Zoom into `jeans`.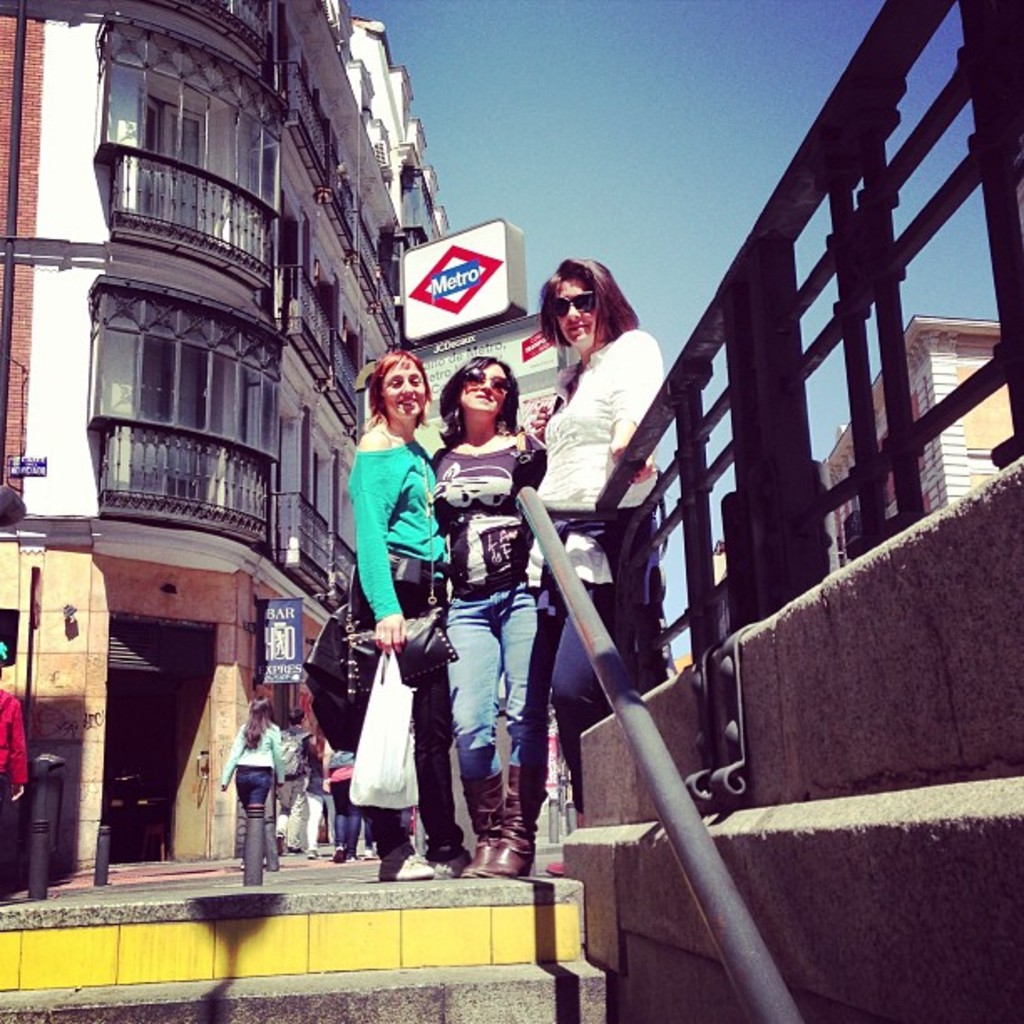
Zoom target: [276, 776, 308, 850].
